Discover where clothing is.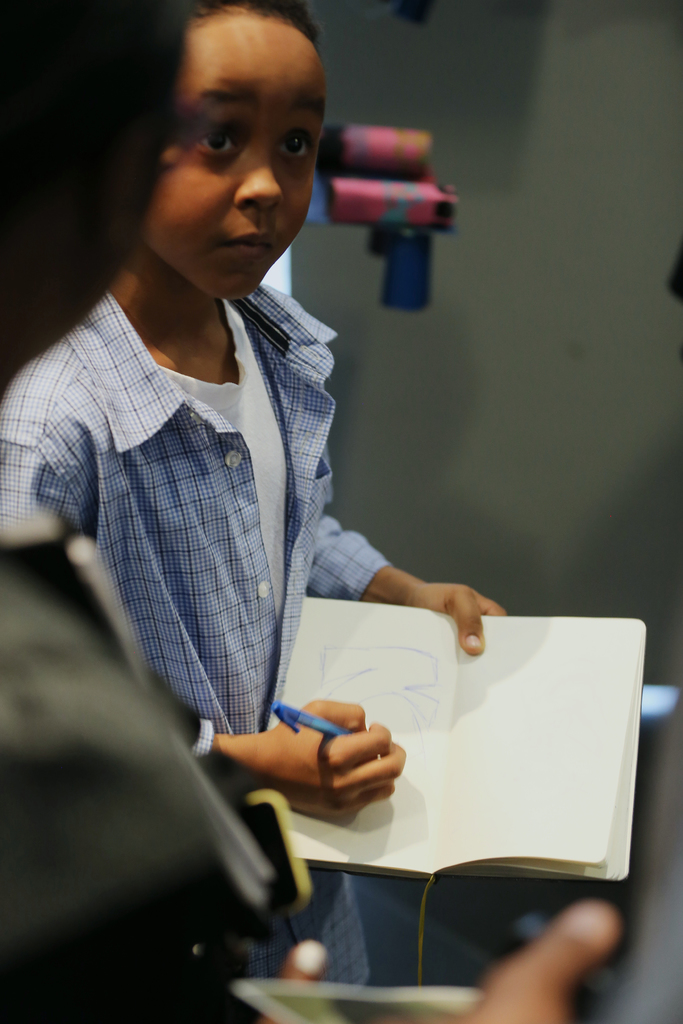
Discovered at (0, 557, 215, 959).
